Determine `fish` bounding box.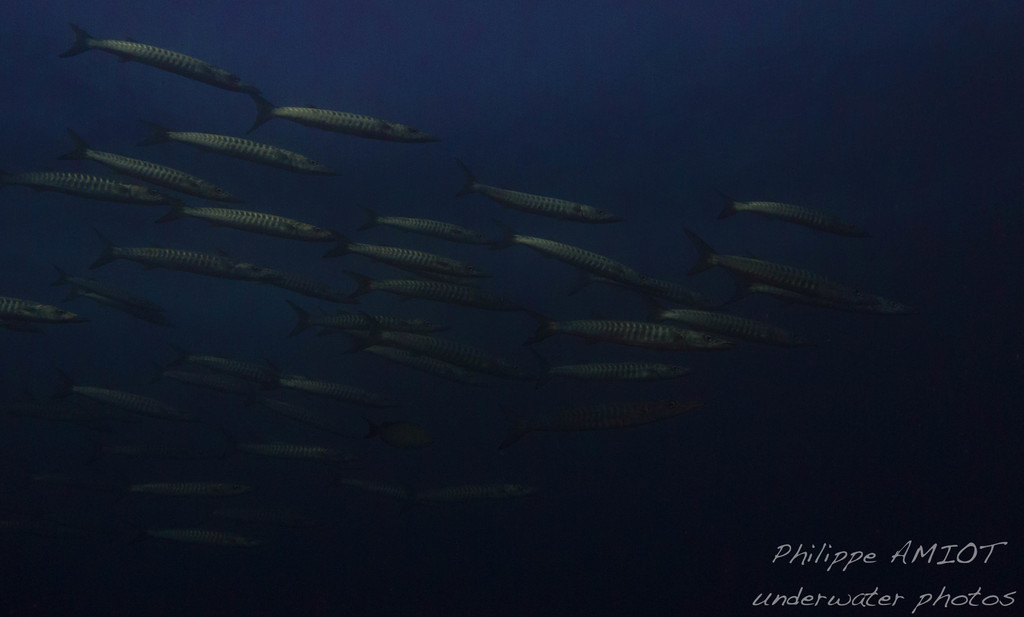
Determined: 63:371:203:434.
